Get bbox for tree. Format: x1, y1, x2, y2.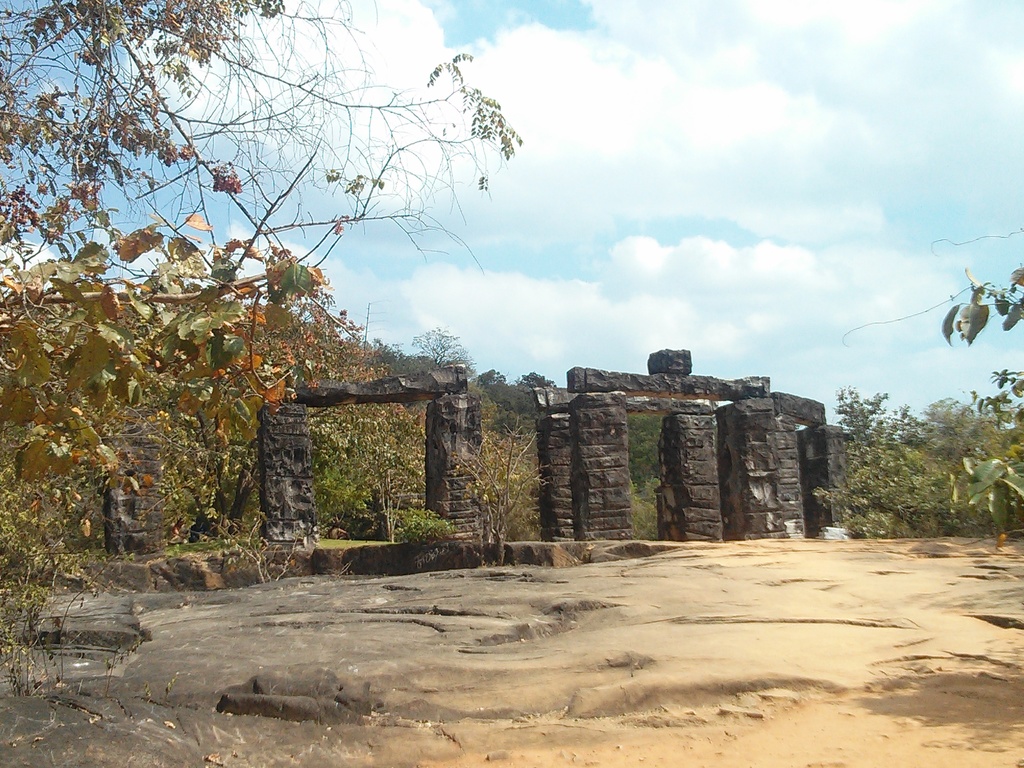
408, 320, 472, 373.
